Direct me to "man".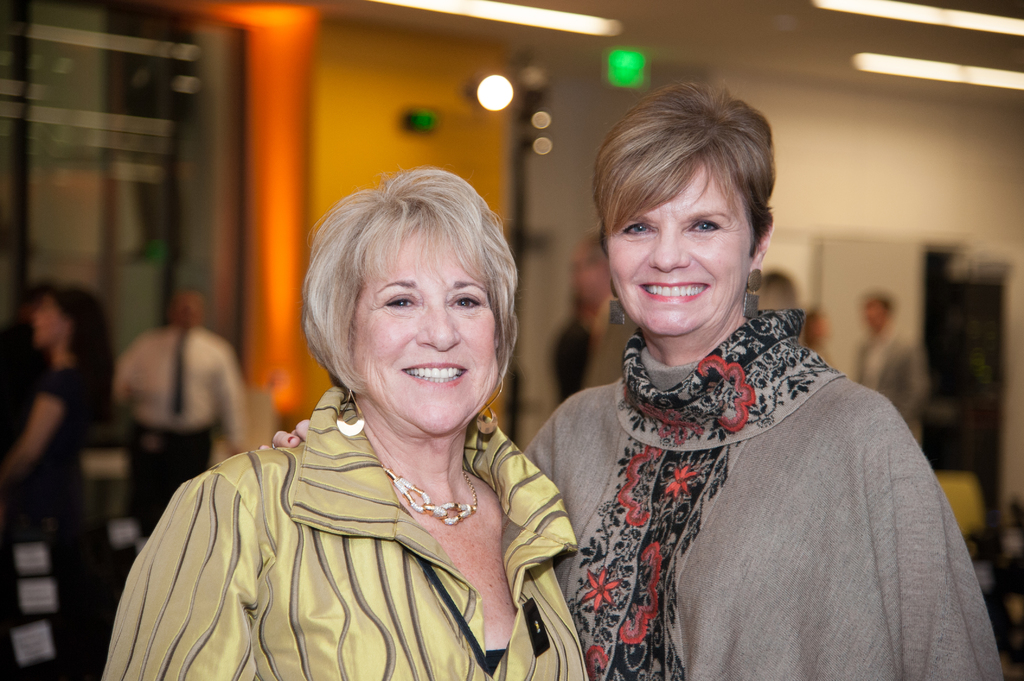
Direction: [107, 284, 263, 541].
